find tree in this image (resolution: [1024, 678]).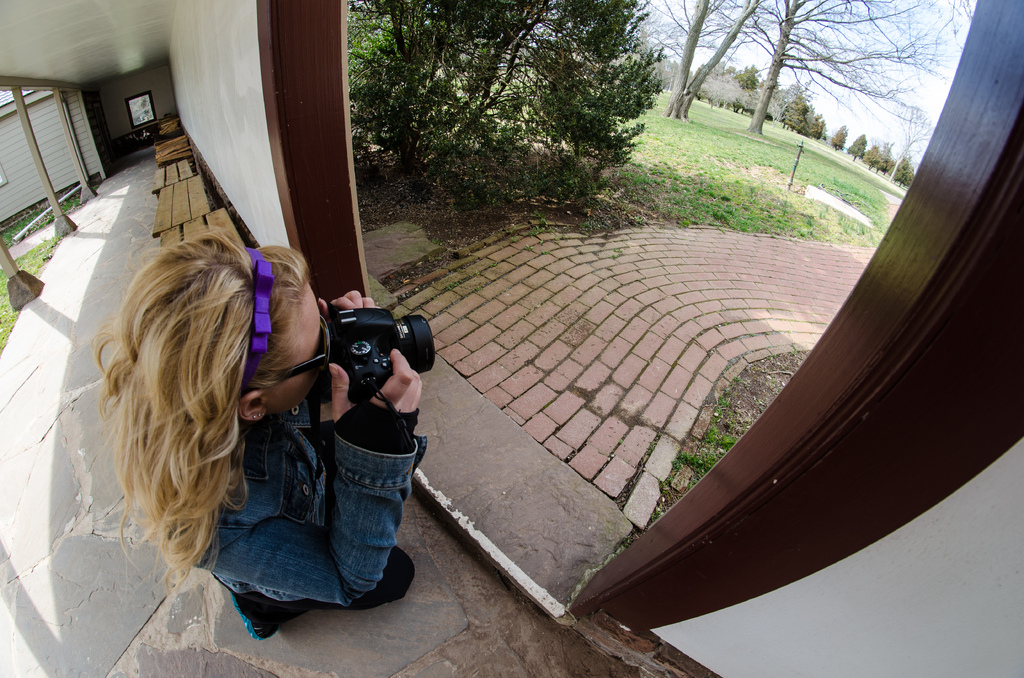
rect(650, 1, 735, 117).
